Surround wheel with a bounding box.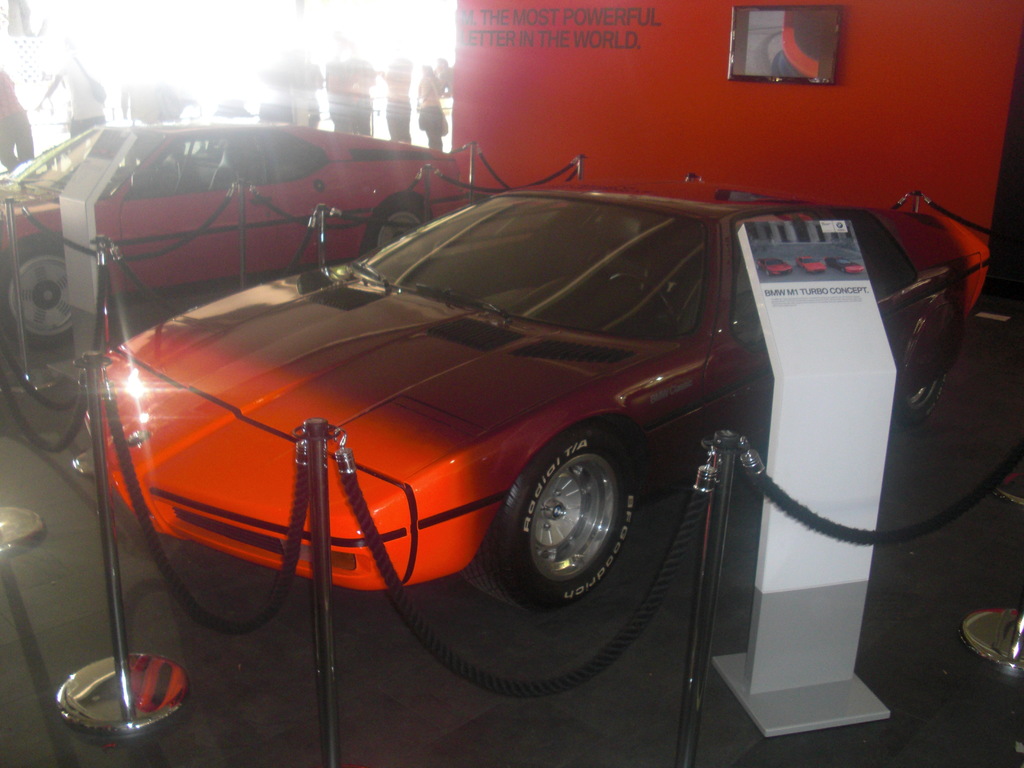
<box>0,242,75,352</box>.
